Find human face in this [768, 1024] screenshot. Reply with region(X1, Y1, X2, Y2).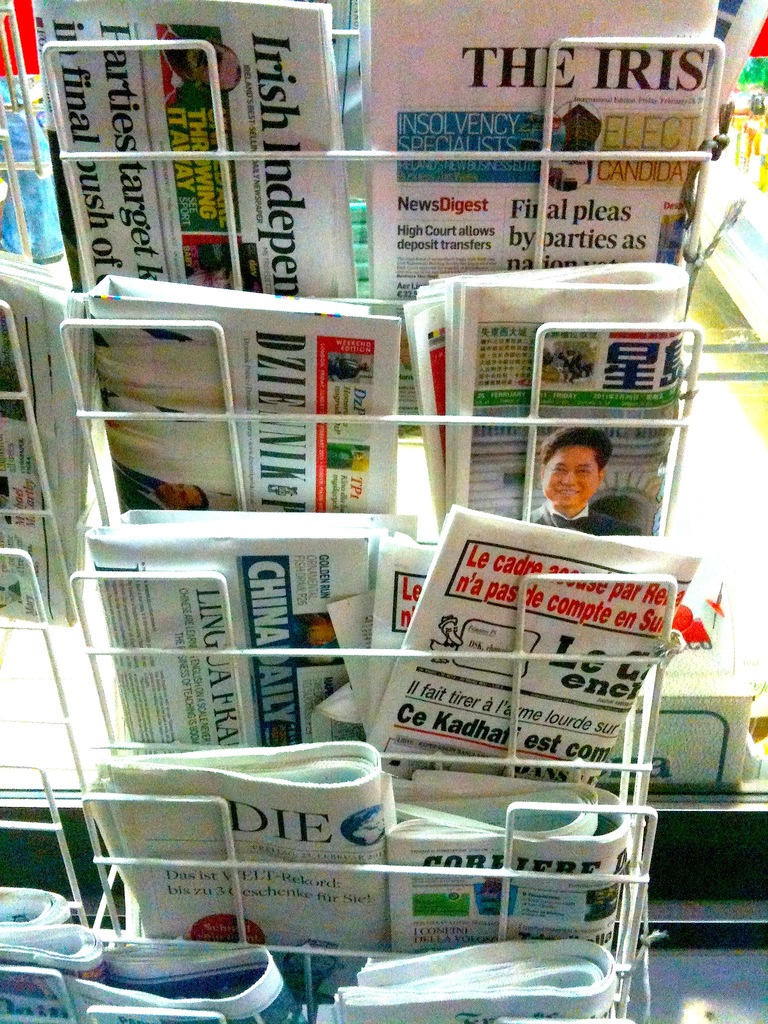
region(182, 44, 238, 86).
